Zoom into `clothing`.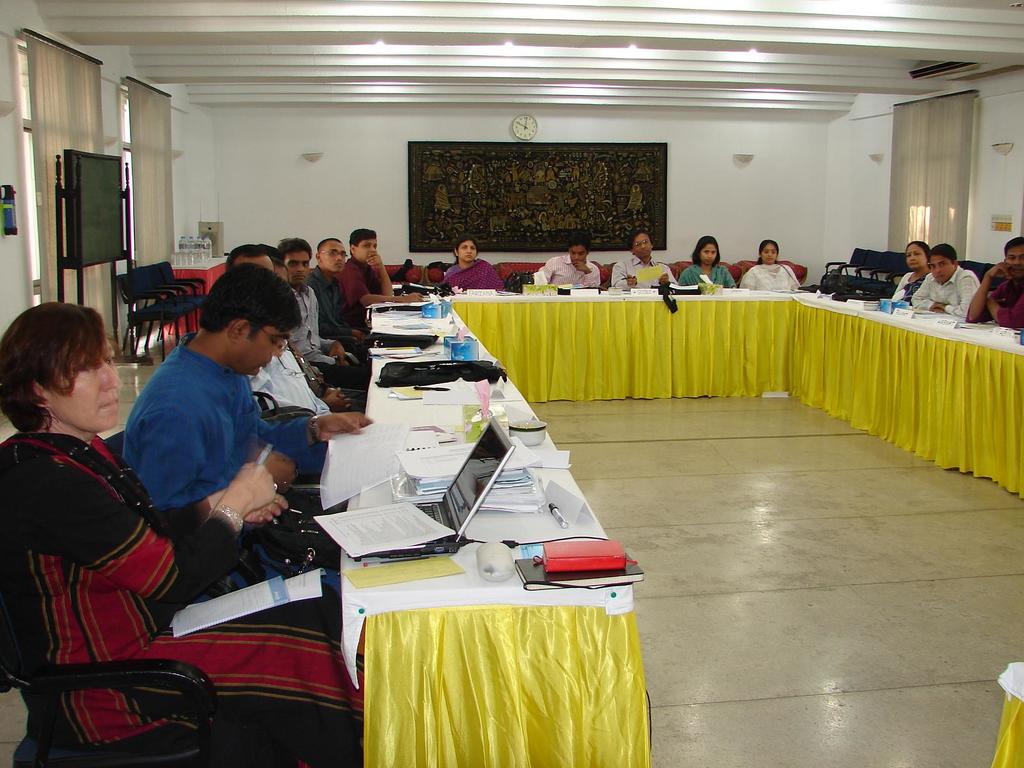
Zoom target: box(249, 342, 351, 428).
